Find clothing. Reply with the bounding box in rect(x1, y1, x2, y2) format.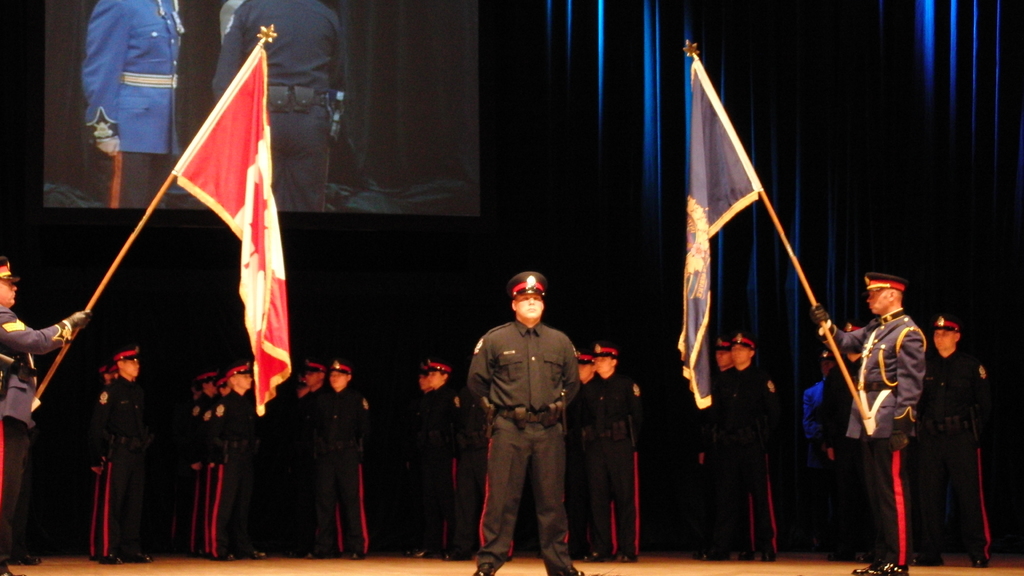
rect(90, 376, 148, 557).
